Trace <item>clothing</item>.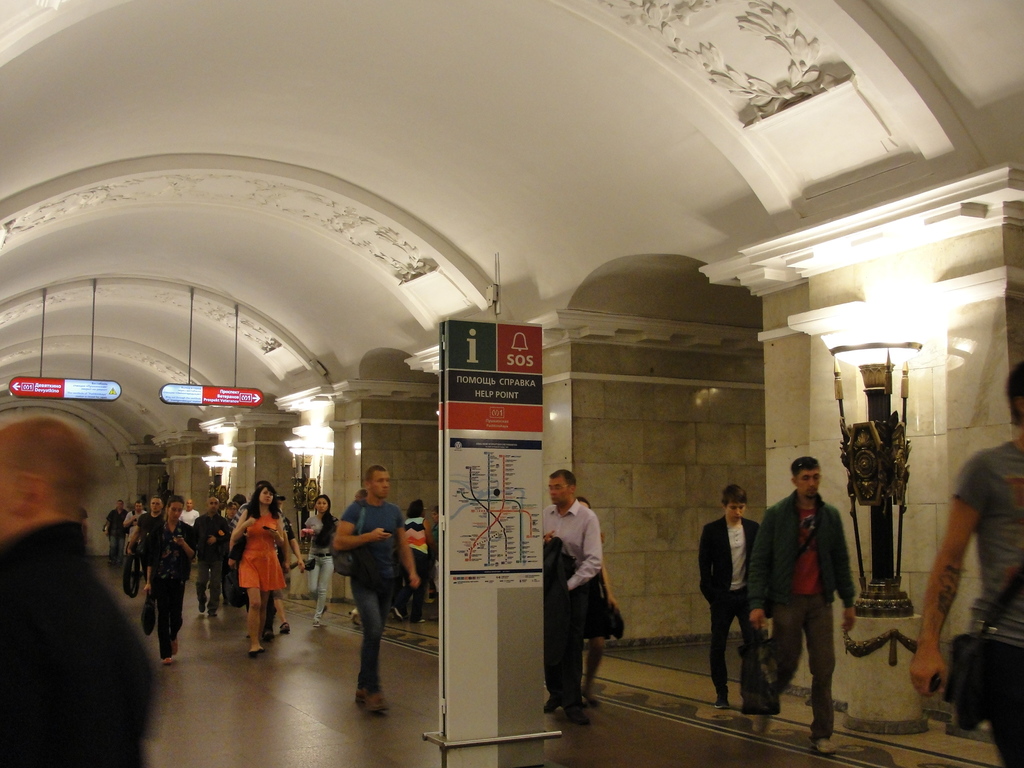
Traced to (303, 515, 334, 620).
